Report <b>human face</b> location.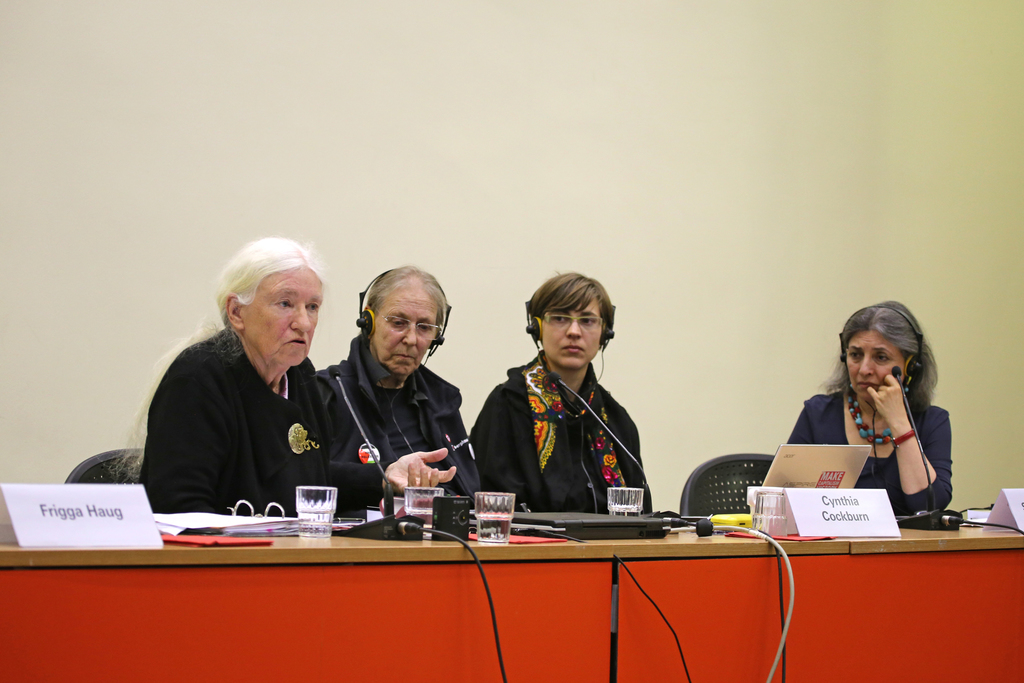
Report: bbox=[542, 297, 601, 366].
